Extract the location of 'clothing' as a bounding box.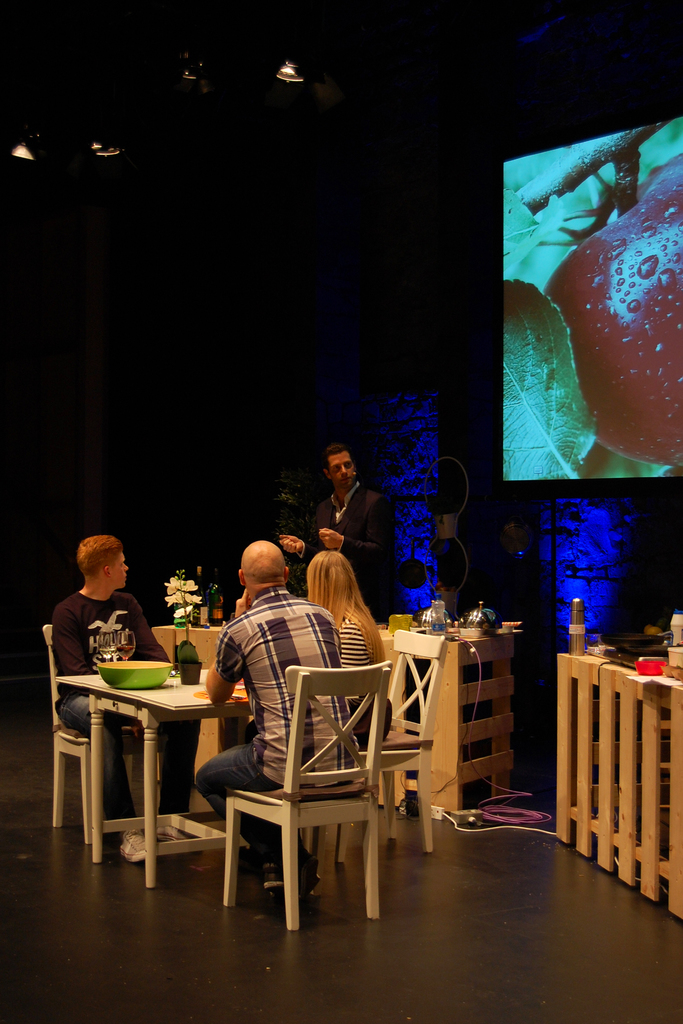
BBox(330, 601, 399, 741).
